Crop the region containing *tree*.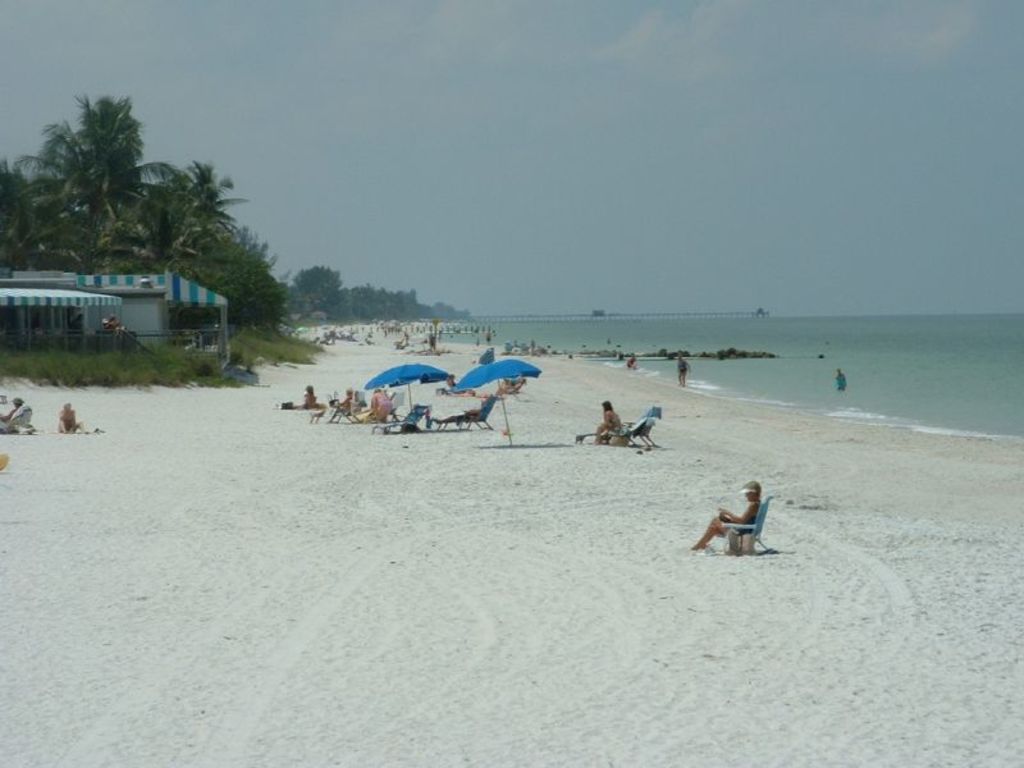
Crop region: 168:230:288:362.
